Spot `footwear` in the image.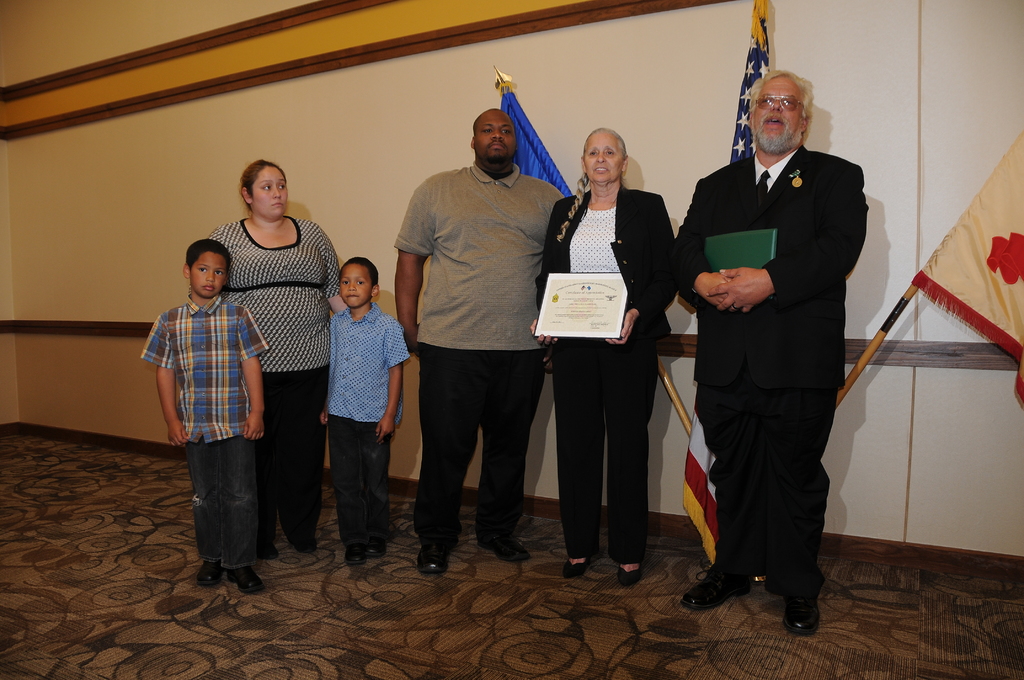
`footwear` found at locate(563, 559, 593, 581).
